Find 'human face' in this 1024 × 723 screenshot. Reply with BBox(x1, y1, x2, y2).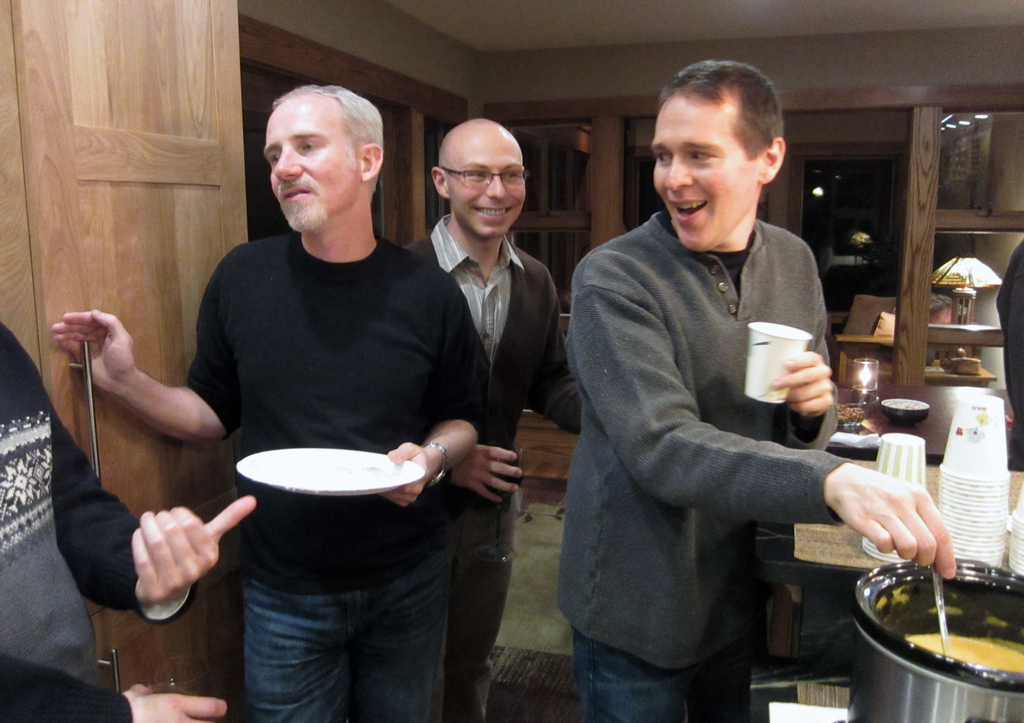
BBox(444, 141, 527, 235).
